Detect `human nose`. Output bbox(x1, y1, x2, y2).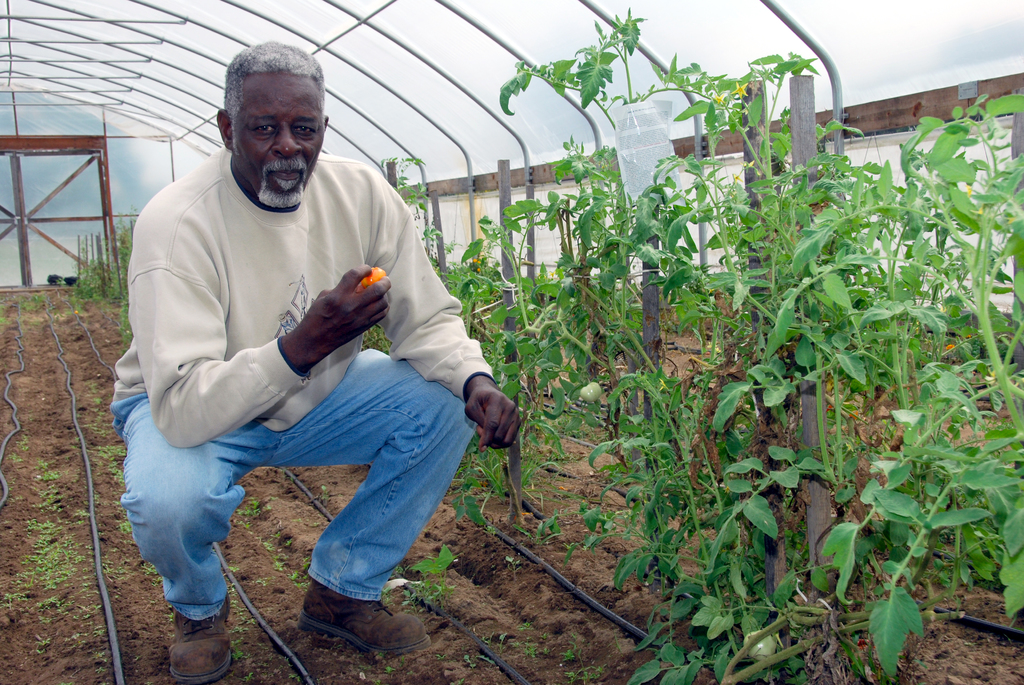
bbox(272, 125, 298, 154).
